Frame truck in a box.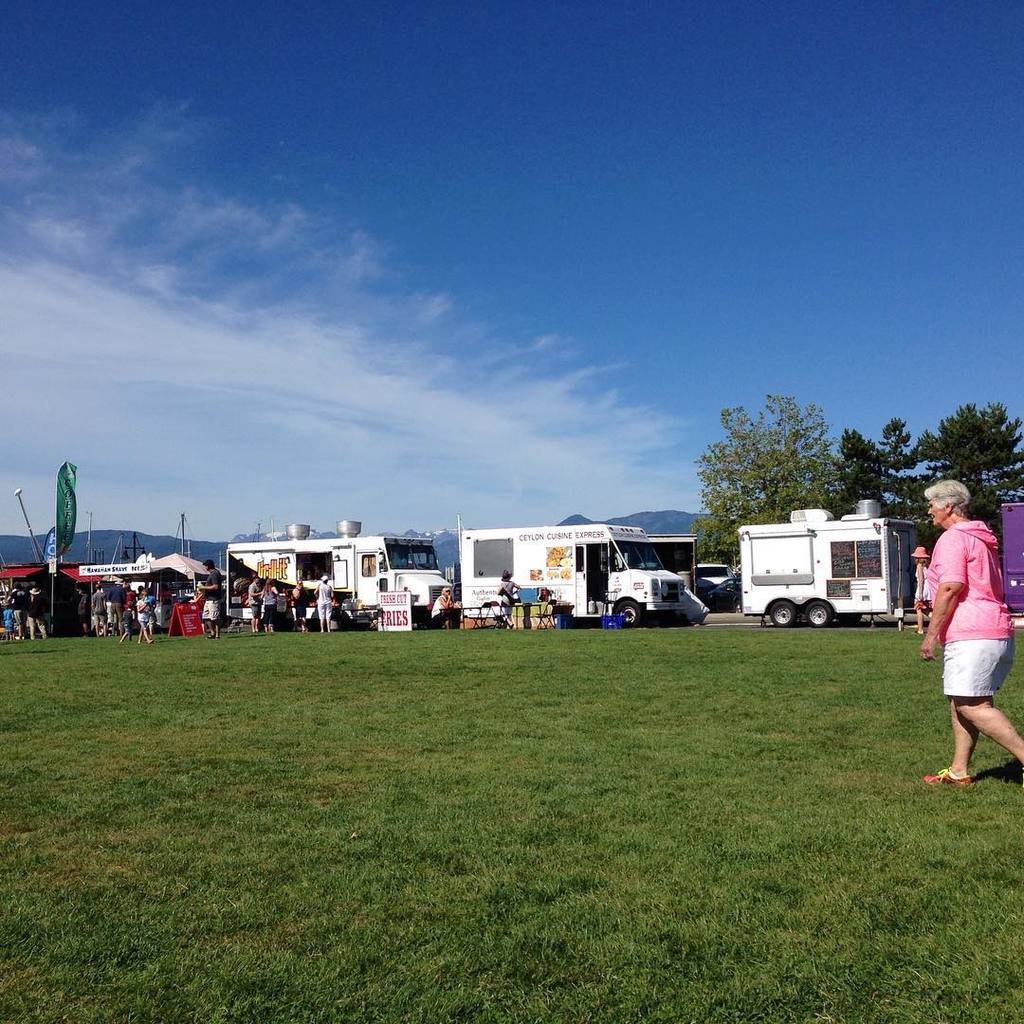
997, 504, 1023, 606.
